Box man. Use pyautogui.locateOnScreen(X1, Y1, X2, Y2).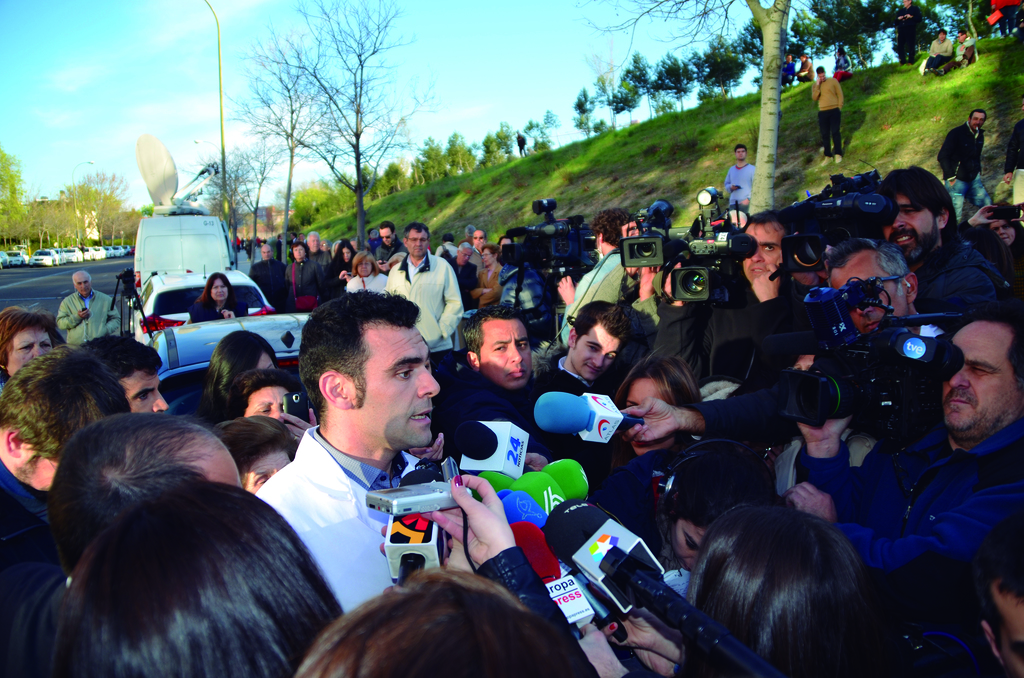
pyautogui.locateOnScreen(191, 305, 452, 649).
